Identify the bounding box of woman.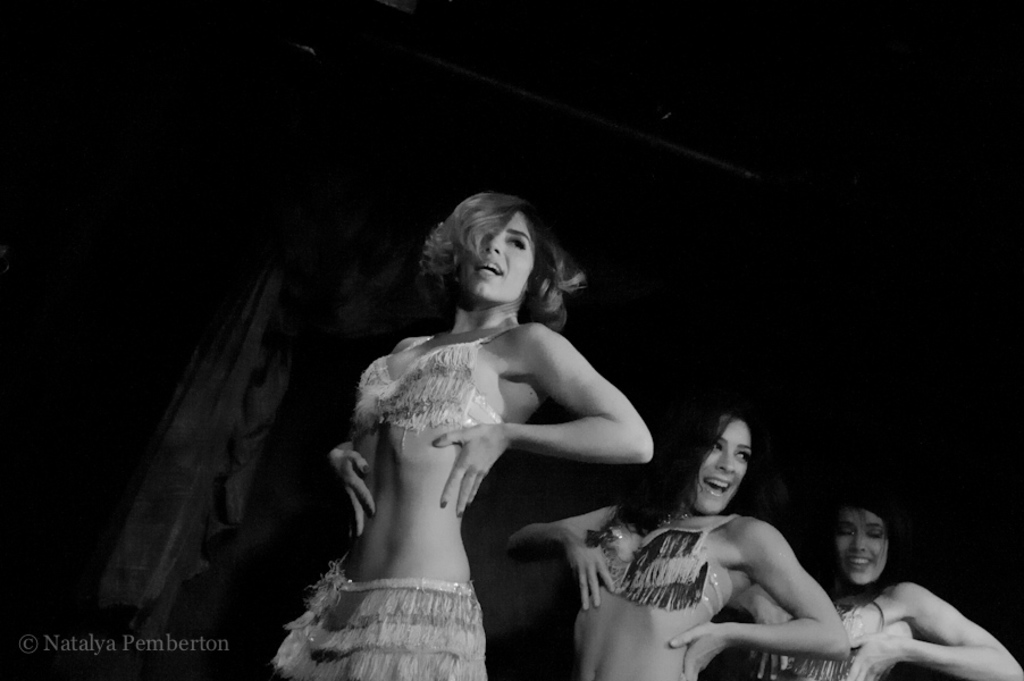
(506,410,855,680).
